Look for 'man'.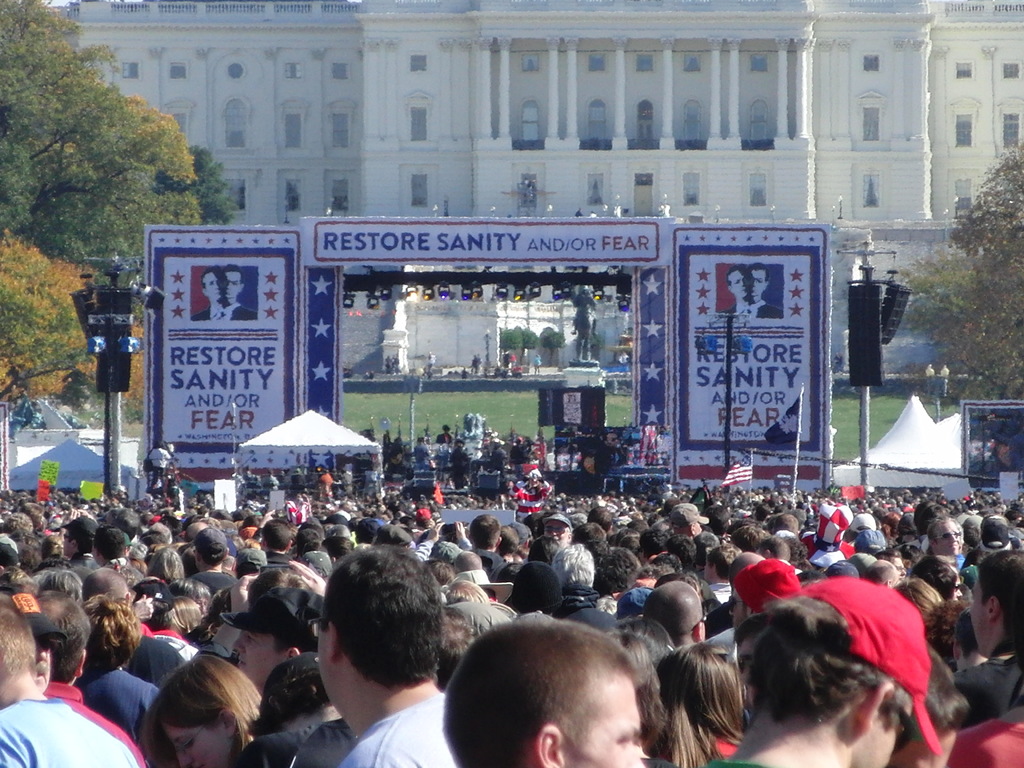
Found: crop(986, 512, 1013, 553).
